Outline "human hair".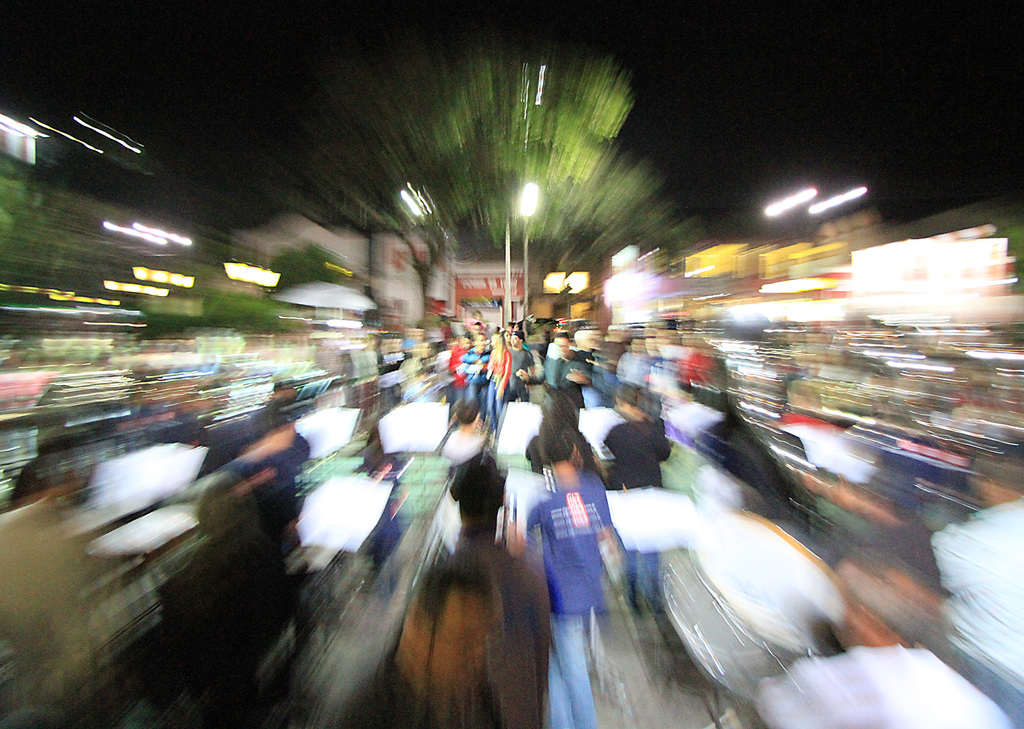
Outline: locate(536, 419, 575, 461).
